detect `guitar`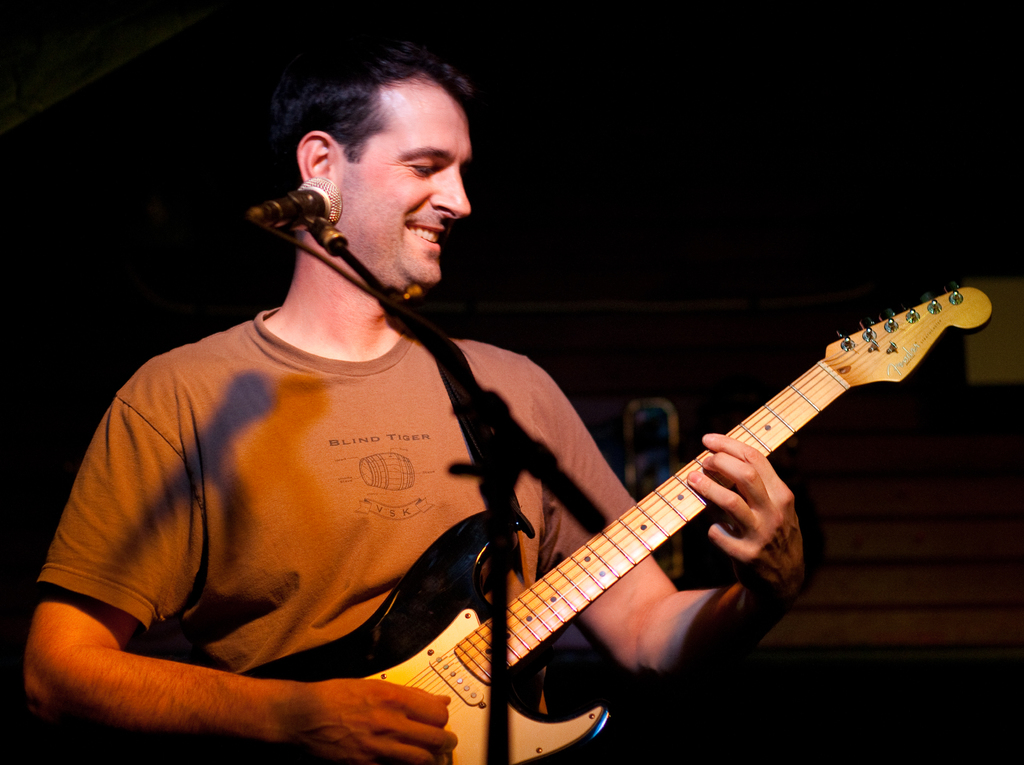
234,274,997,759
